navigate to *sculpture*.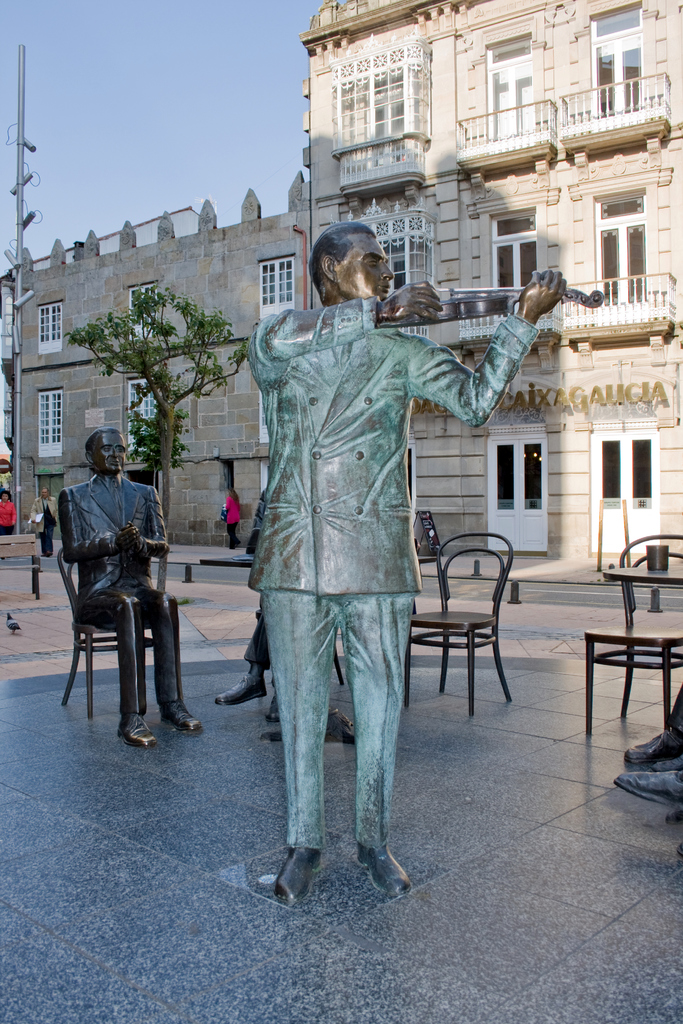
Navigation target: BBox(59, 422, 197, 749).
